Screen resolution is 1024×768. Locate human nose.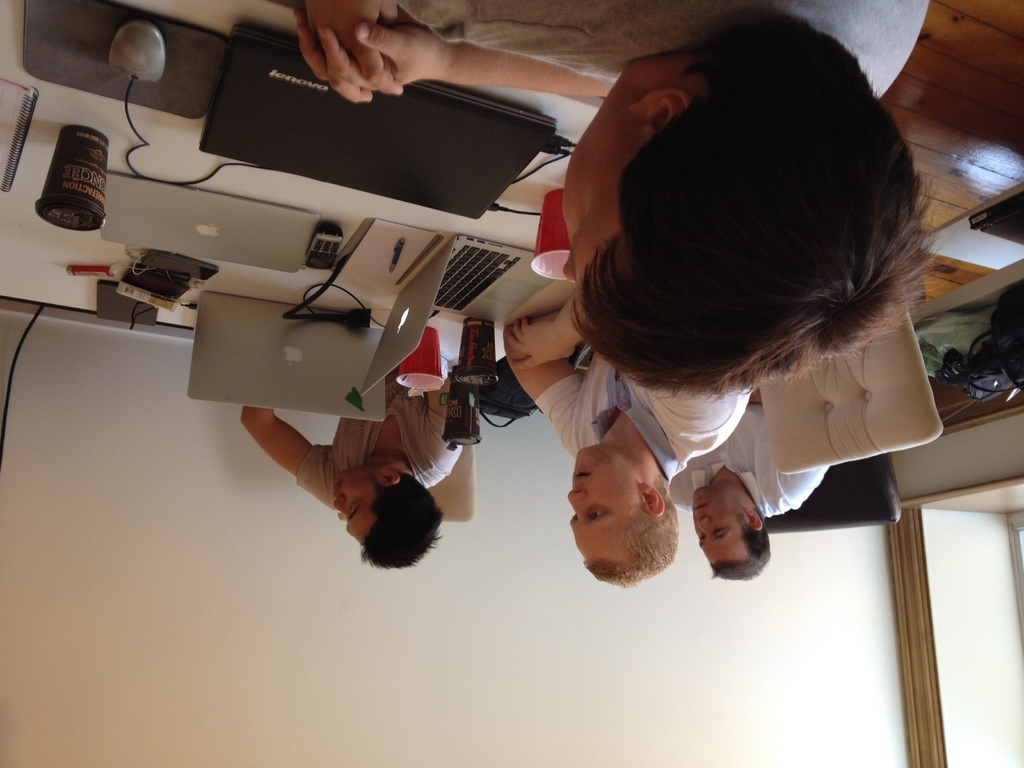
bbox(566, 488, 585, 517).
